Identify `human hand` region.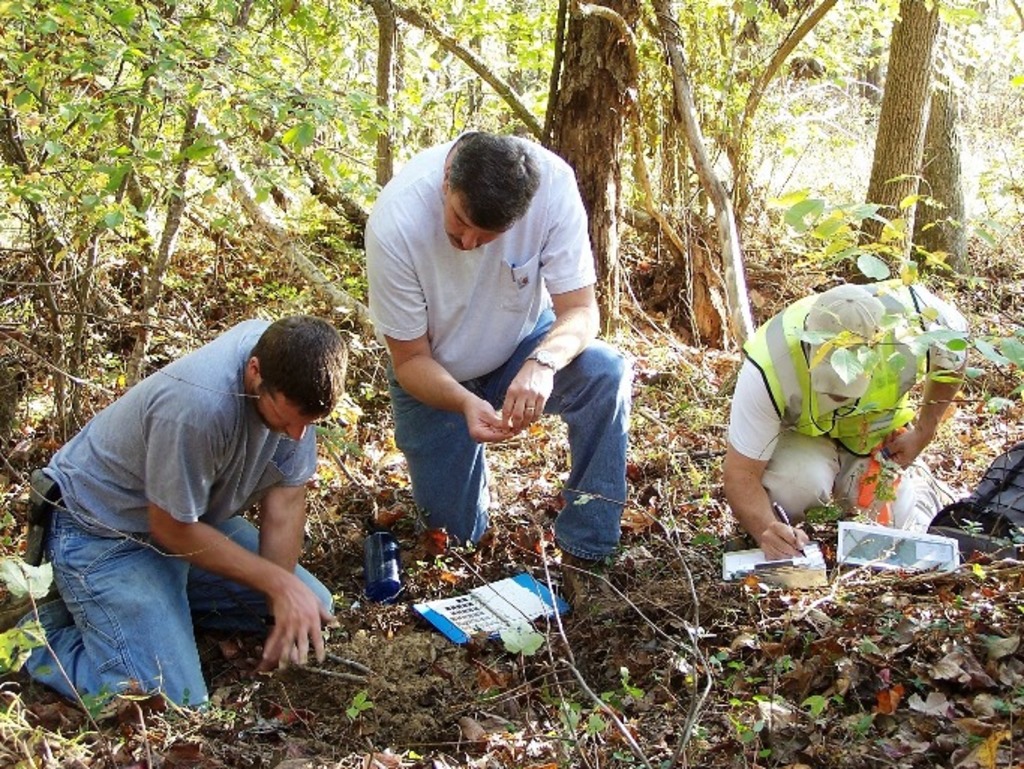
Region: 465 396 520 445.
